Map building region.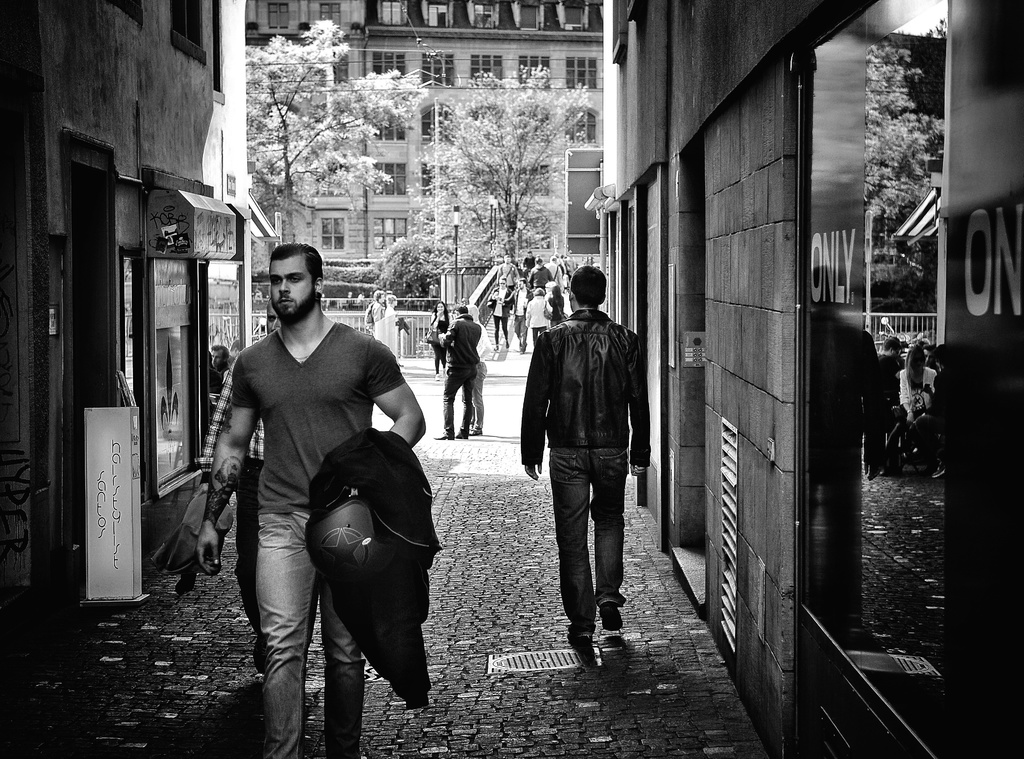
Mapped to {"x1": 247, "y1": 0, "x2": 608, "y2": 266}.
